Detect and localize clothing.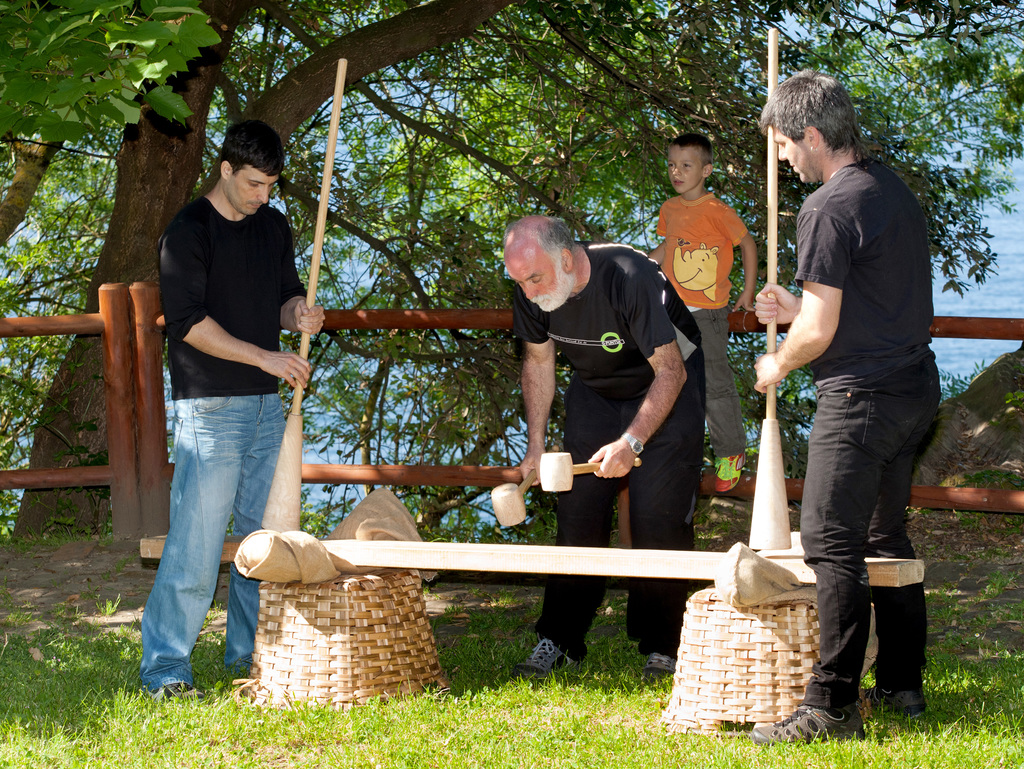
Localized at locate(133, 193, 318, 688).
